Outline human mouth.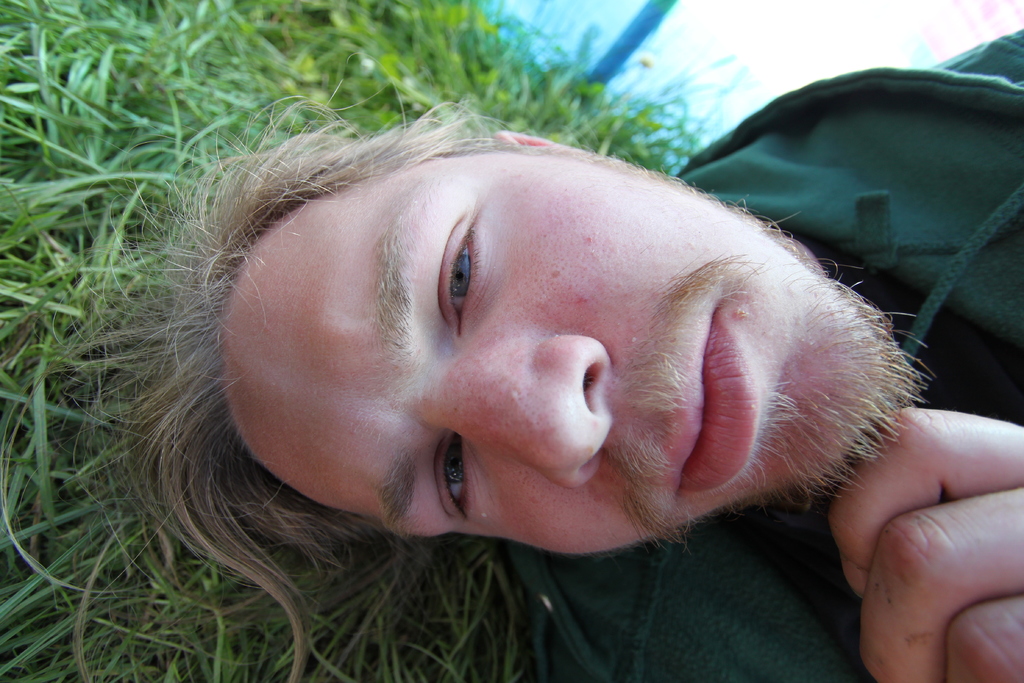
Outline: <box>662,287,755,504</box>.
